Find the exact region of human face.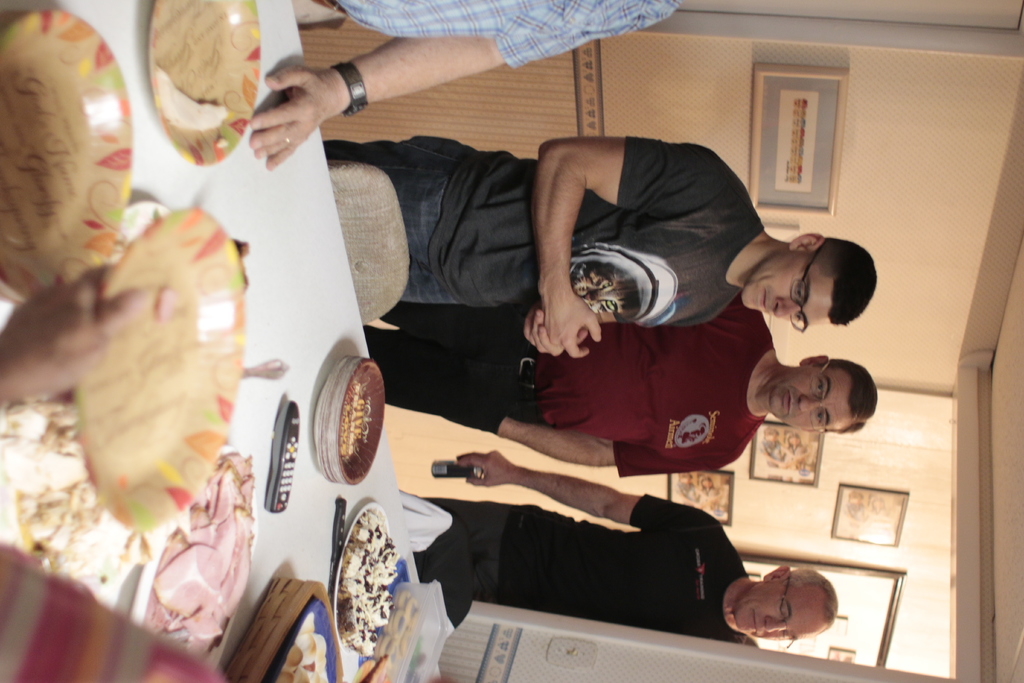
Exact region: 744:251:829:334.
